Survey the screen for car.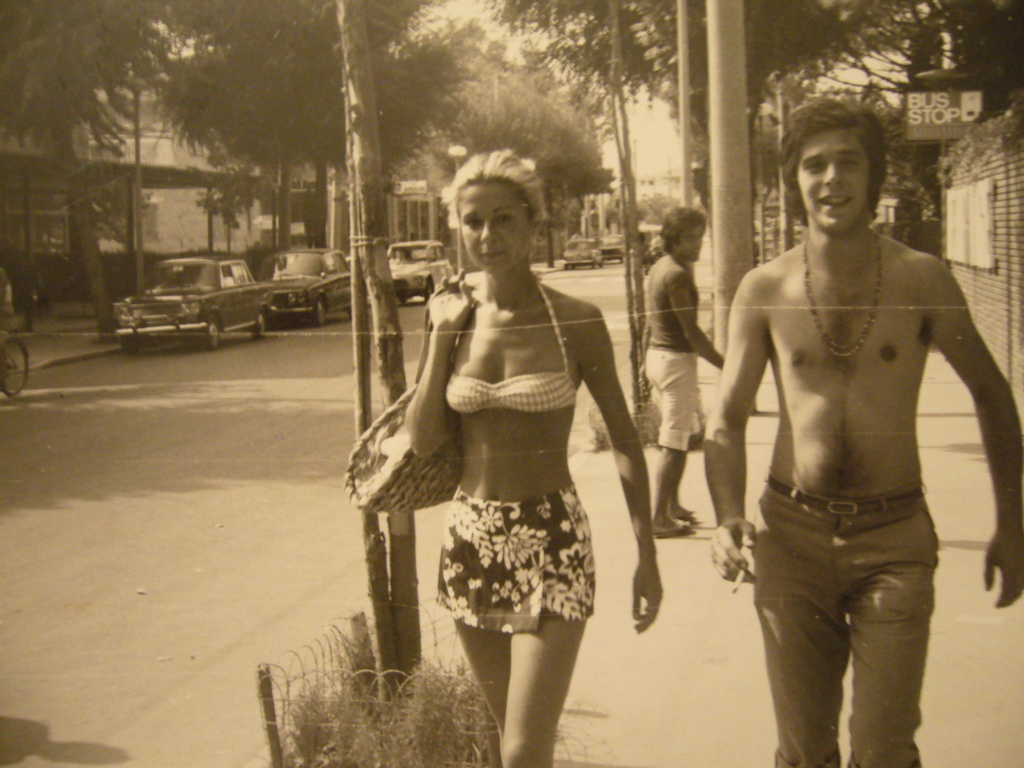
Survey found: (599, 237, 623, 266).
